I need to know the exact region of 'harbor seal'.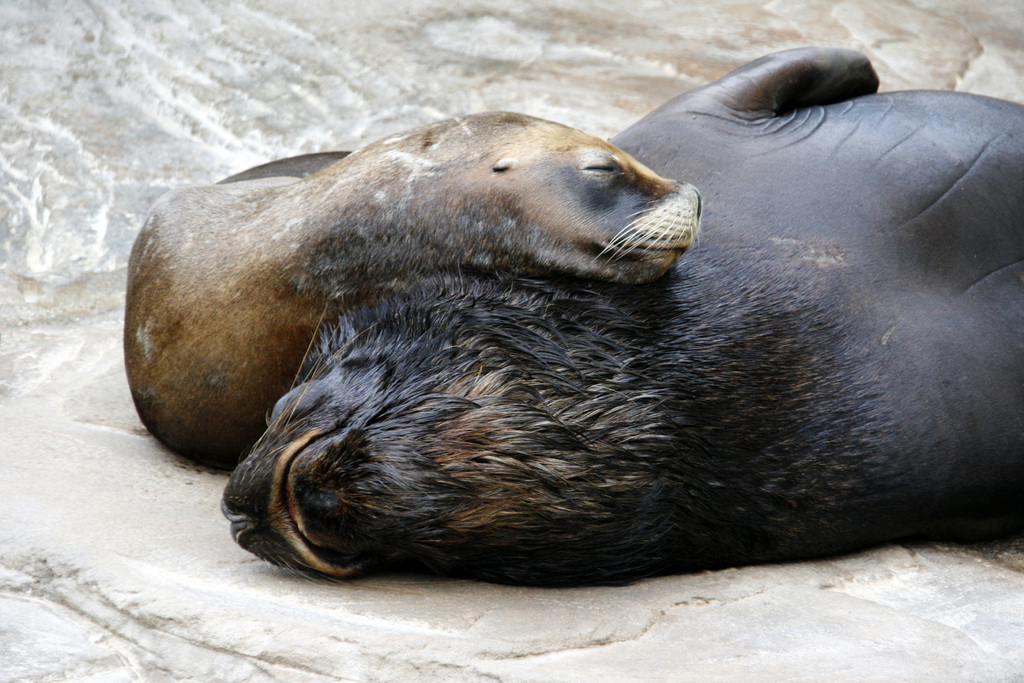
Region: x1=225 y1=44 x2=1023 y2=588.
